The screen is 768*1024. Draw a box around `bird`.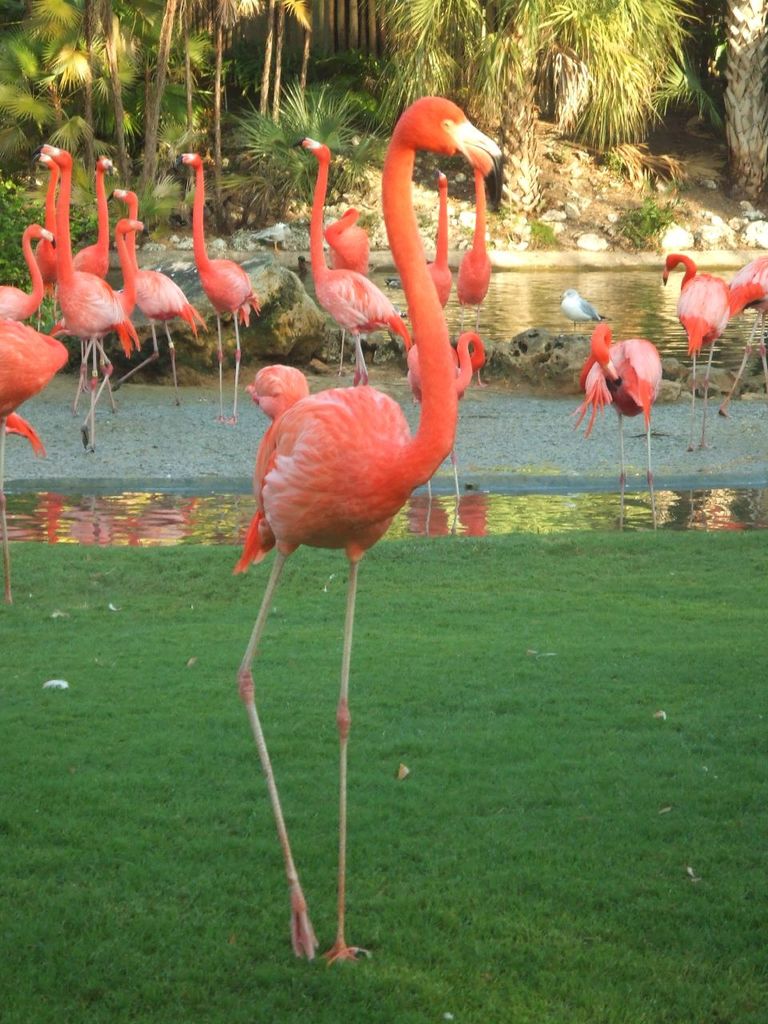
Rect(1, 321, 71, 468).
